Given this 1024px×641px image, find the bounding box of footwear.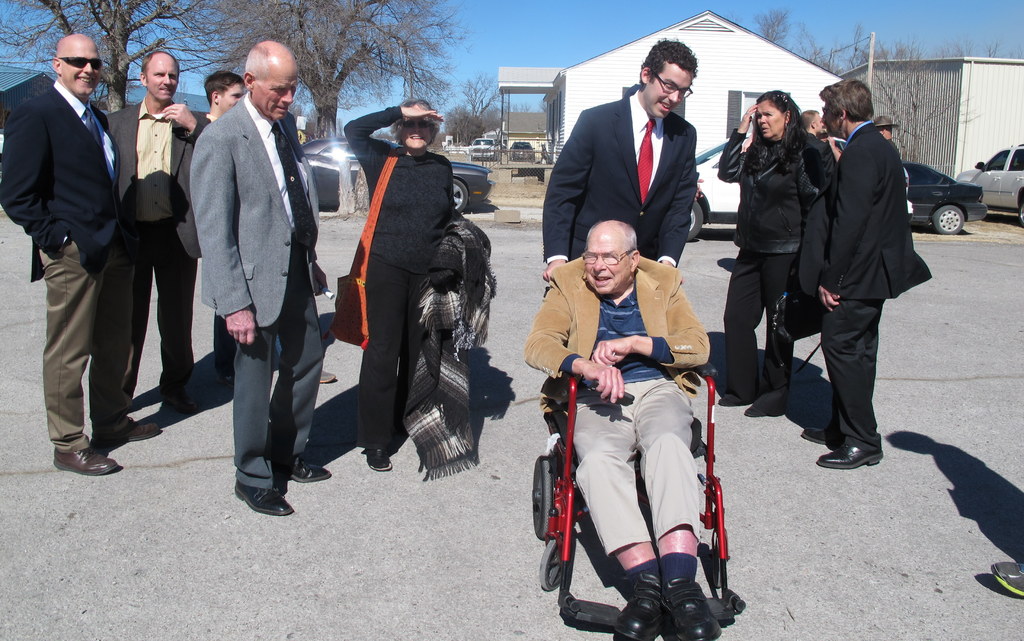
(662, 582, 724, 640).
